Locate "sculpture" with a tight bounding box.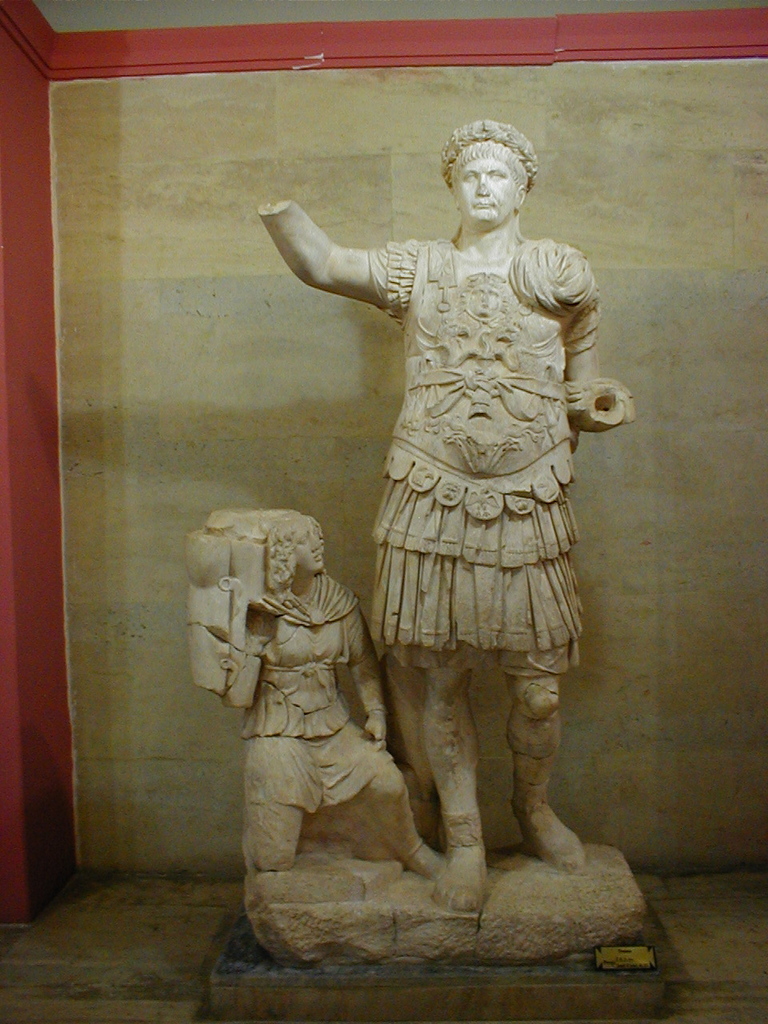
box=[270, 117, 642, 922].
